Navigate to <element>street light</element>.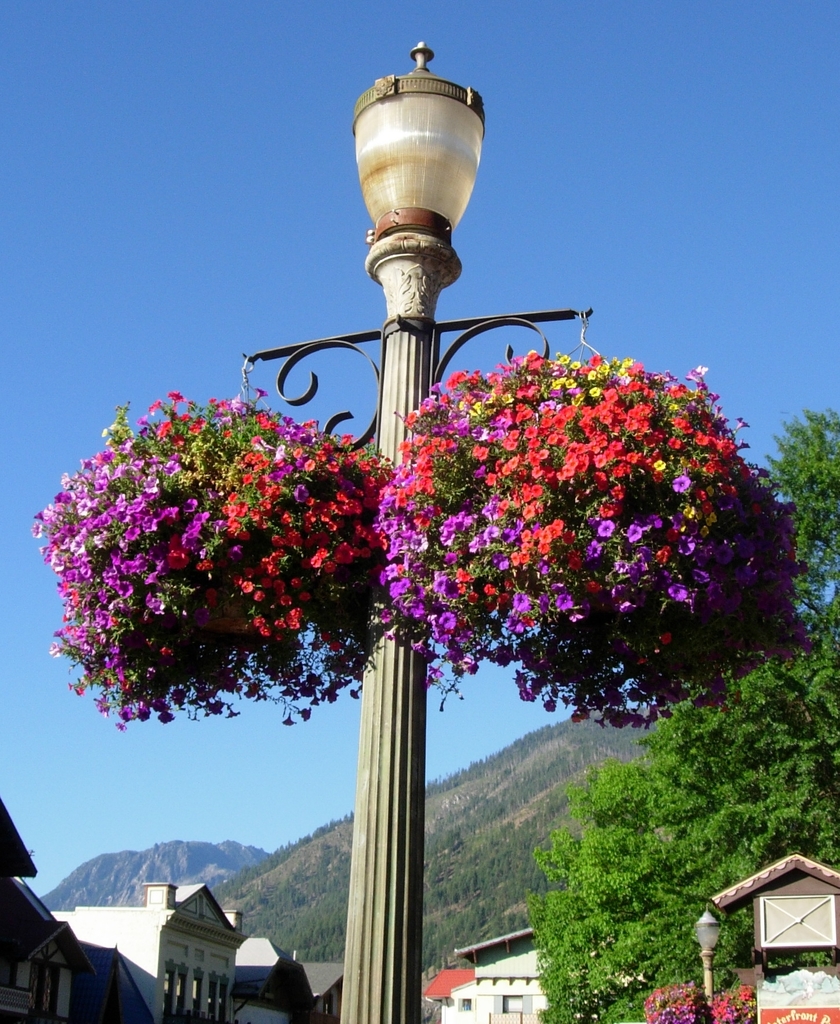
Navigation target: <box>243,38,588,1023</box>.
